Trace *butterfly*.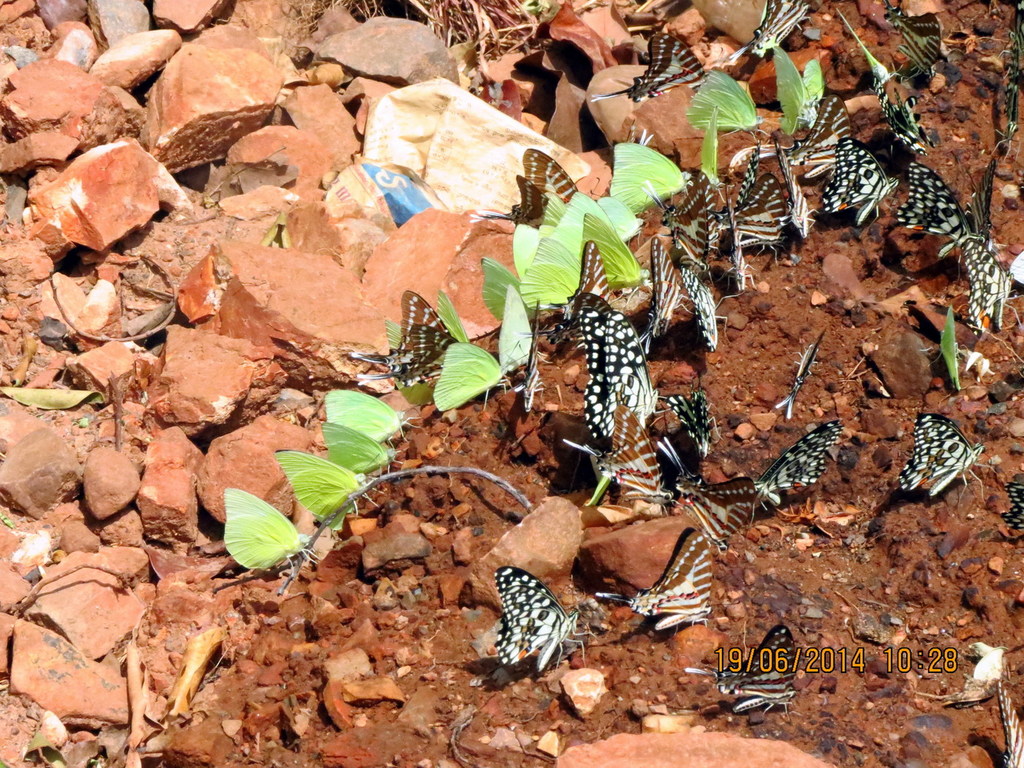
Traced to [x1=719, y1=625, x2=793, y2=712].
